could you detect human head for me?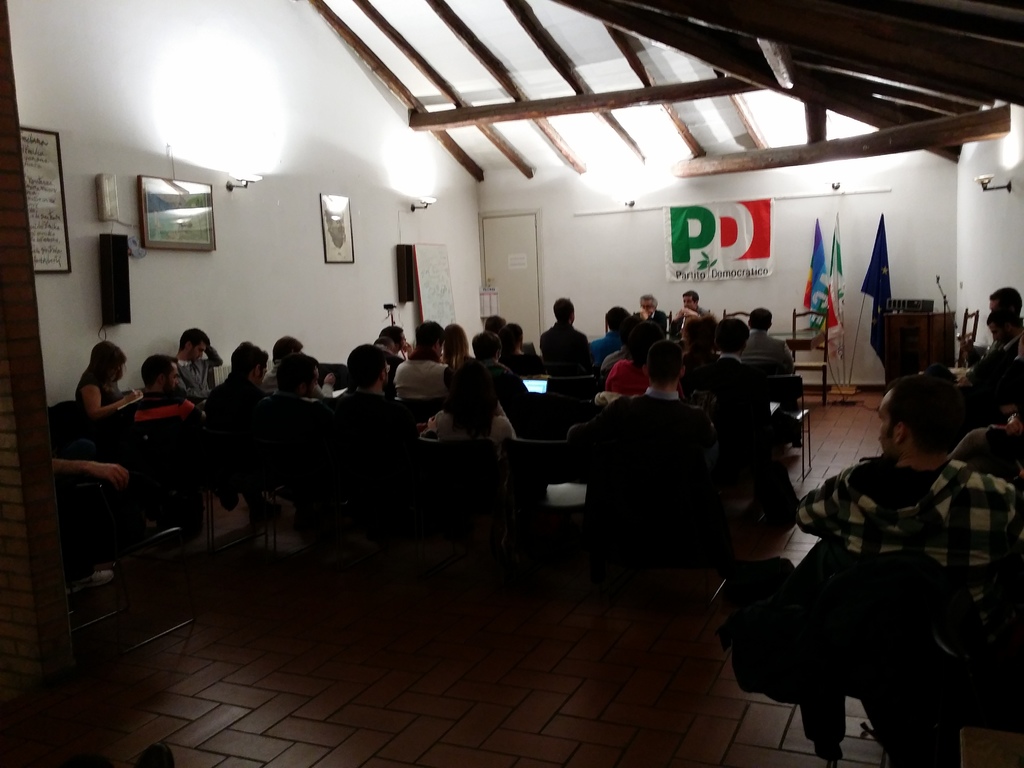
Detection result: bbox=[485, 312, 508, 338].
